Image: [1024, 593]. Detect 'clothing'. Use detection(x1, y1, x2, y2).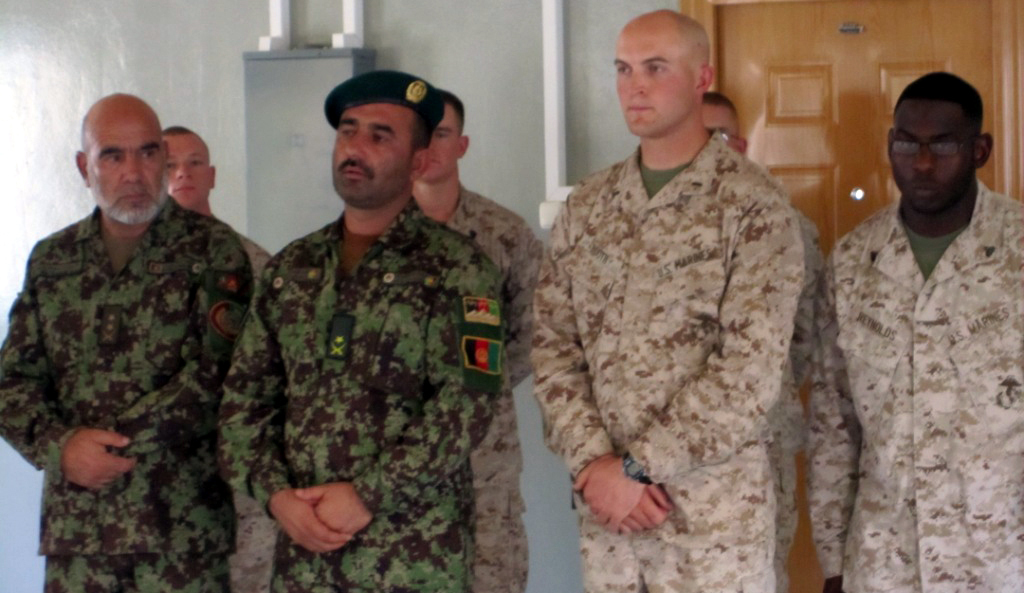
detection(255, 191, 502, 588).
